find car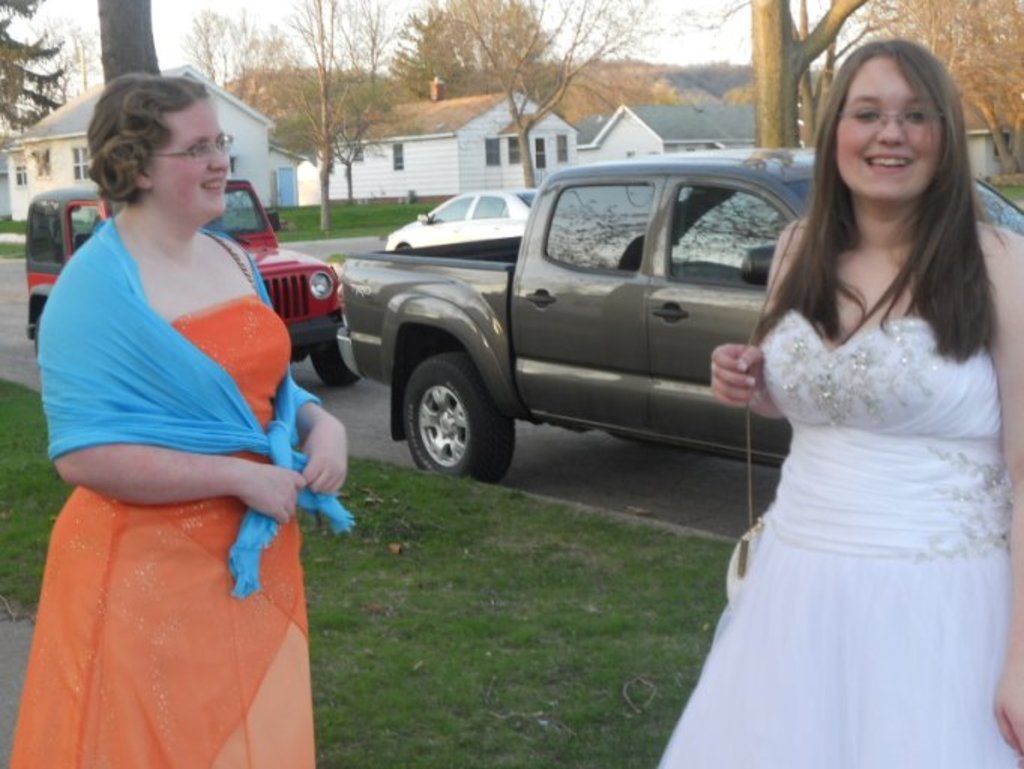
<region>387, 188, 538, 251</region>
